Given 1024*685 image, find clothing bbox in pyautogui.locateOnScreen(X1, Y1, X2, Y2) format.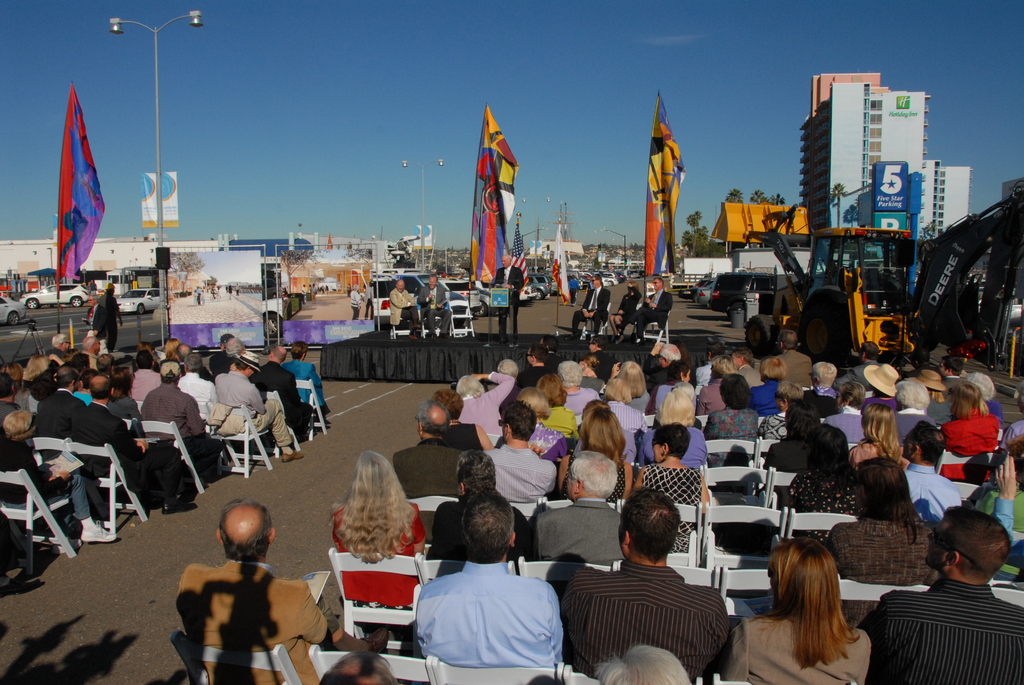
pyautogui.locateOnScreen(531, 400, 583, 443).
